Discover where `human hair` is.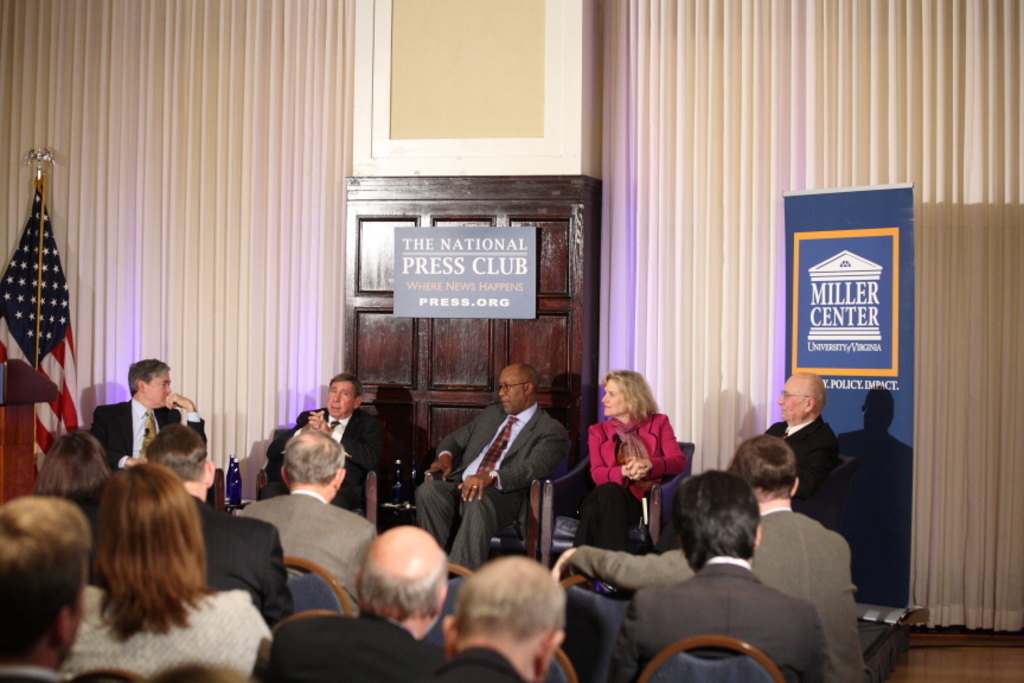
Discovered at [x1=671, y1=483, x2=770, y2=588].
